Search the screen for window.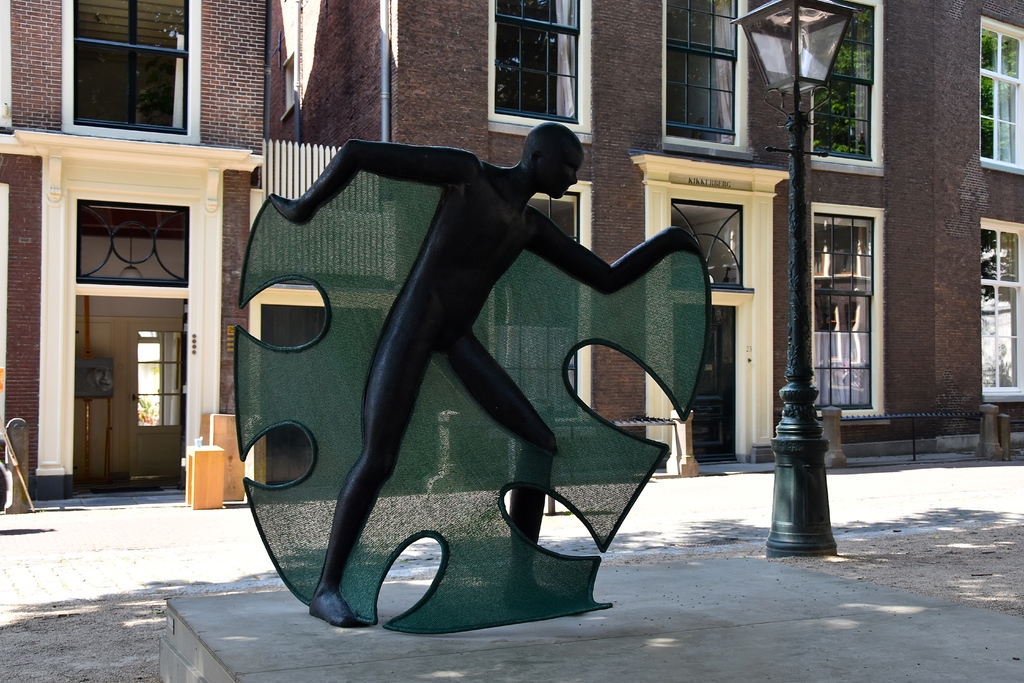
Found at [668,202,748,290].
